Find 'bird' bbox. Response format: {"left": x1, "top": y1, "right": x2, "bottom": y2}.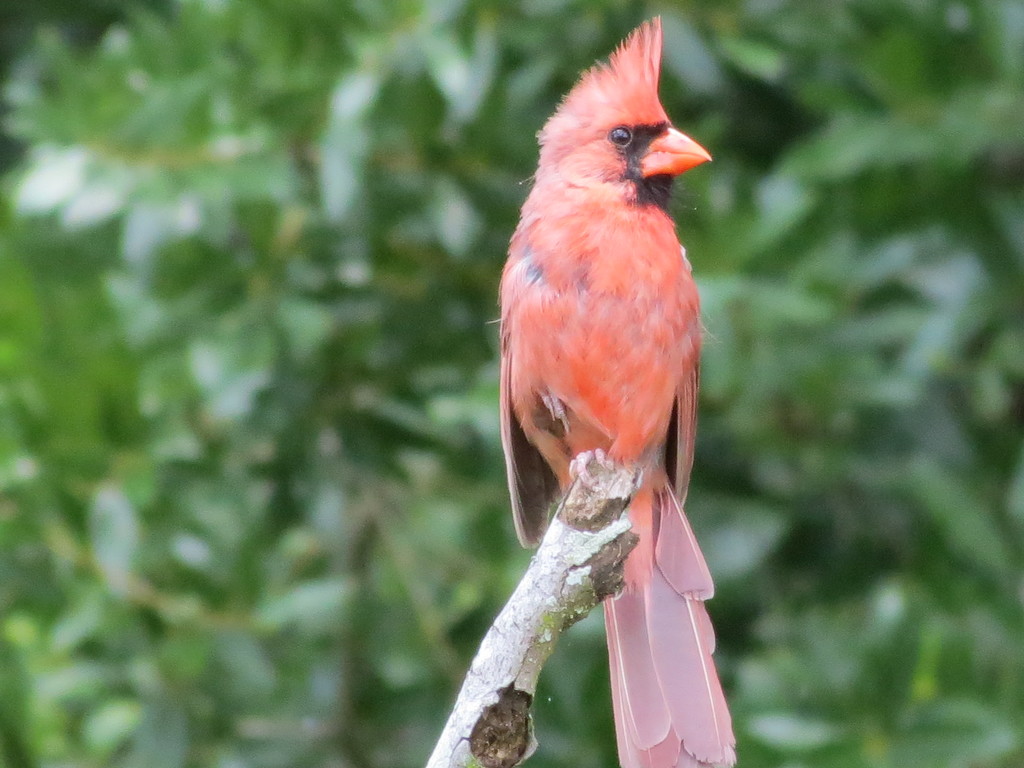
{"left": 472, "top": 12, "right": 754, "bottom": 767}.
